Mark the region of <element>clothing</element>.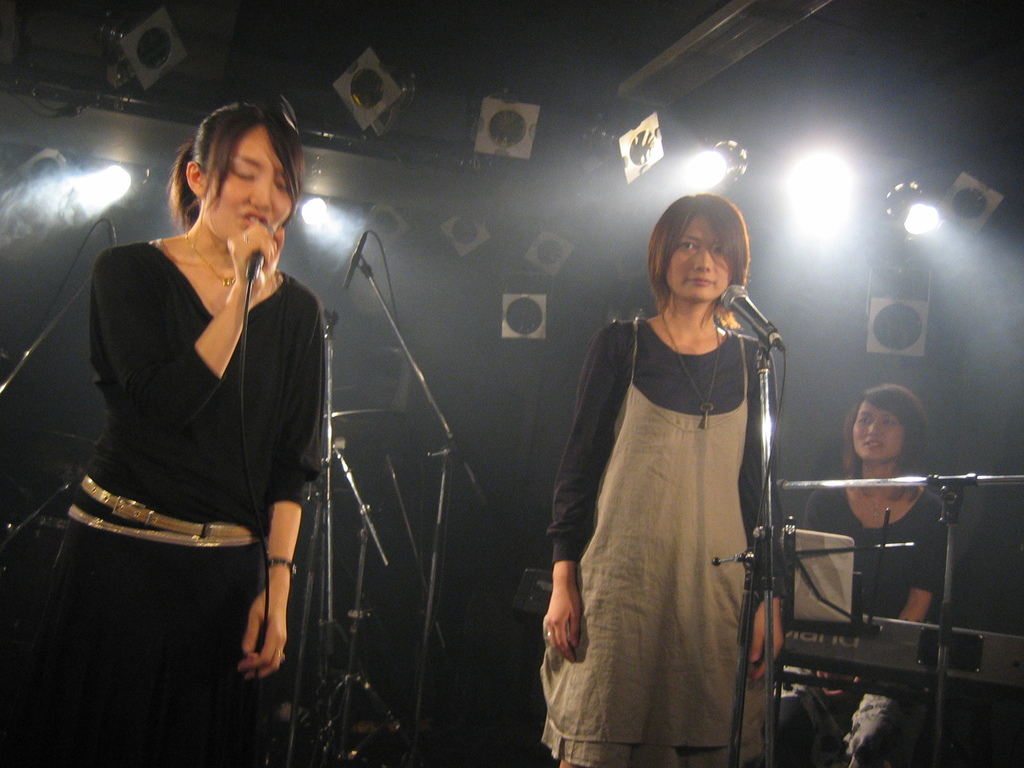
Region: 54:226:332:767.
